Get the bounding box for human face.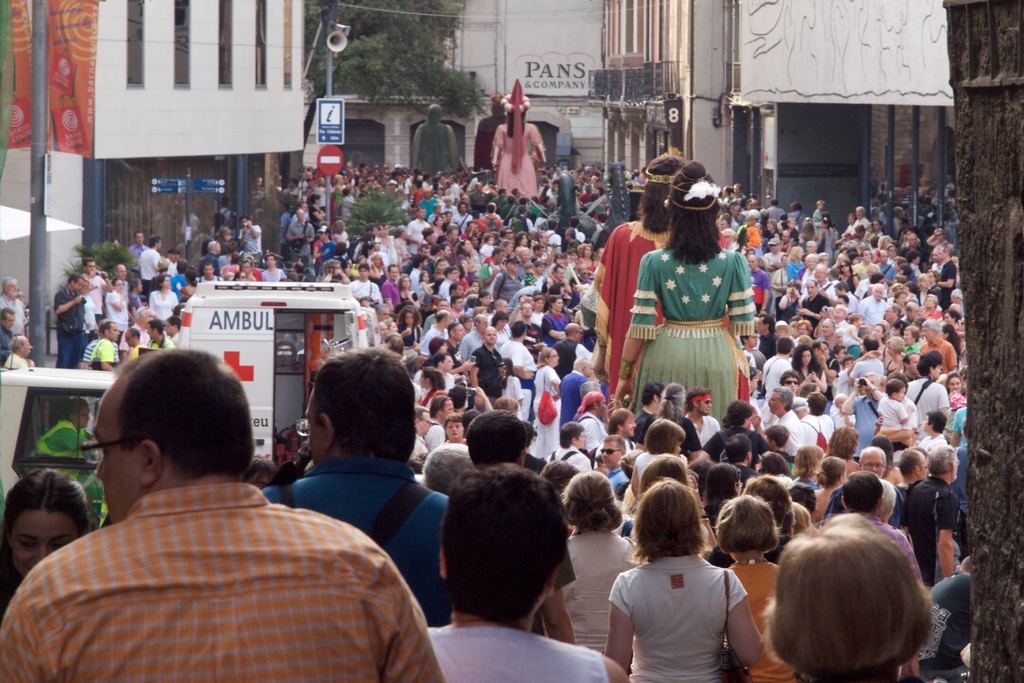
(696, 397, 713, 416).
